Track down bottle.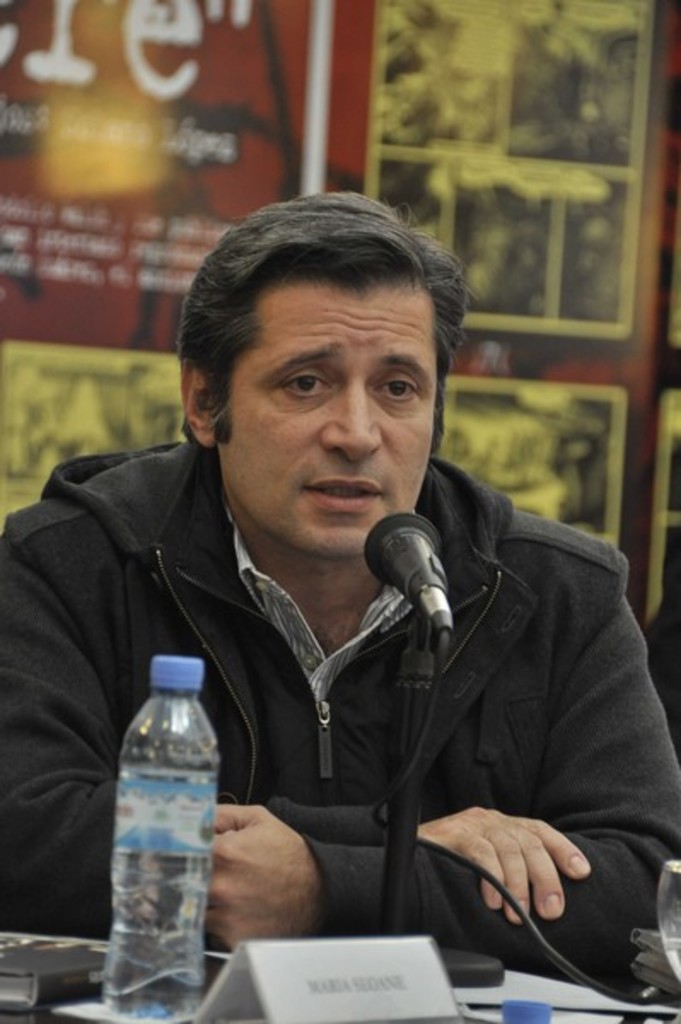
Tracked to x1=97 y1=654 x2=225 y2=1015.
